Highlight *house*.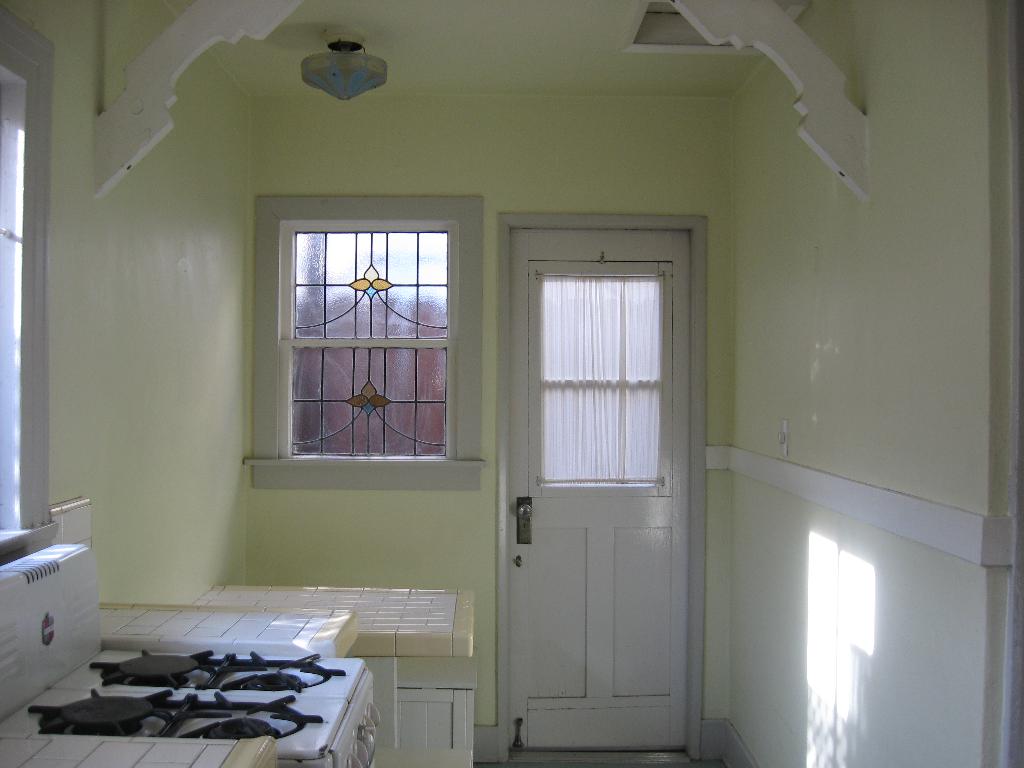
Highlighted region: 19 48 902 767.
